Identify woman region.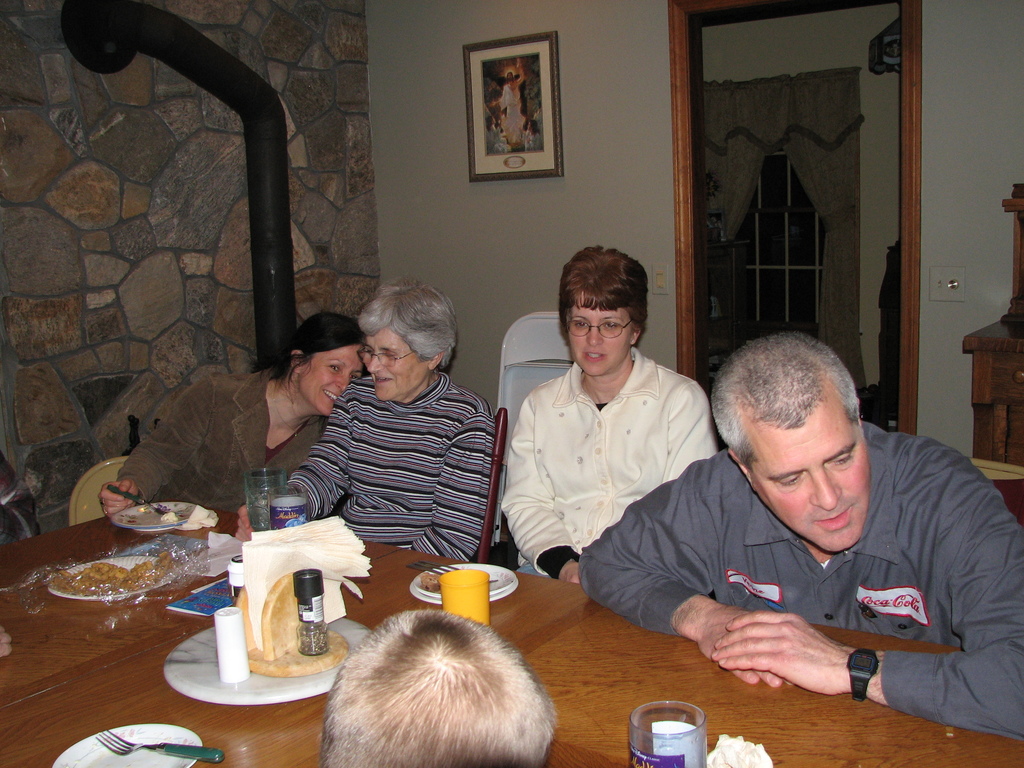
Region: left=92, top=309, right=374, bottom=518.
